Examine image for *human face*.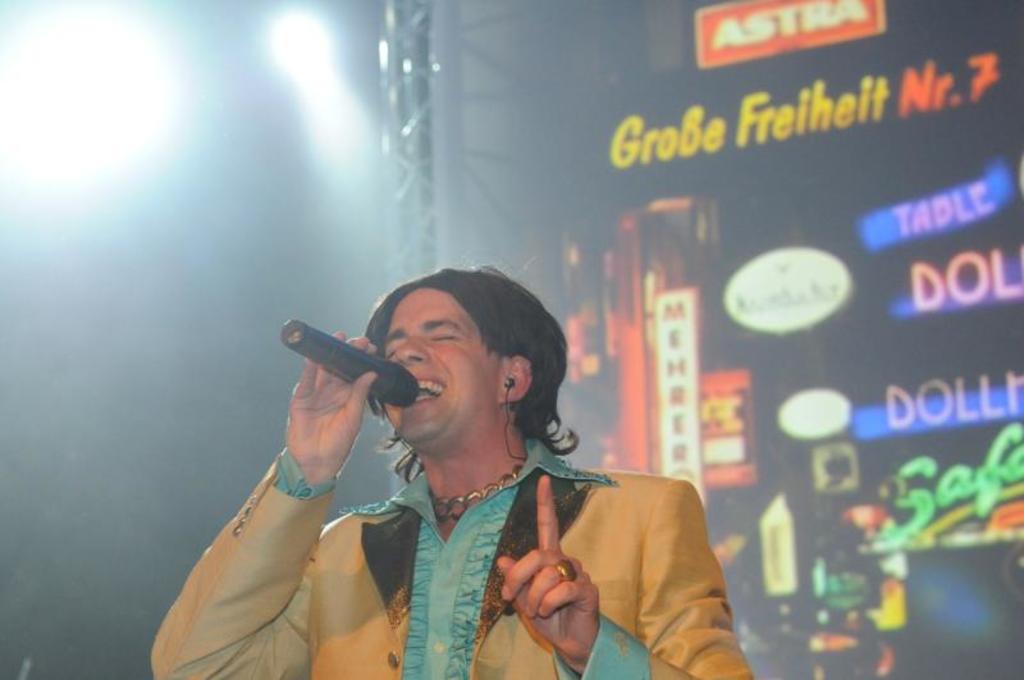
Examination result: detection(381, 291, 497, 449).
